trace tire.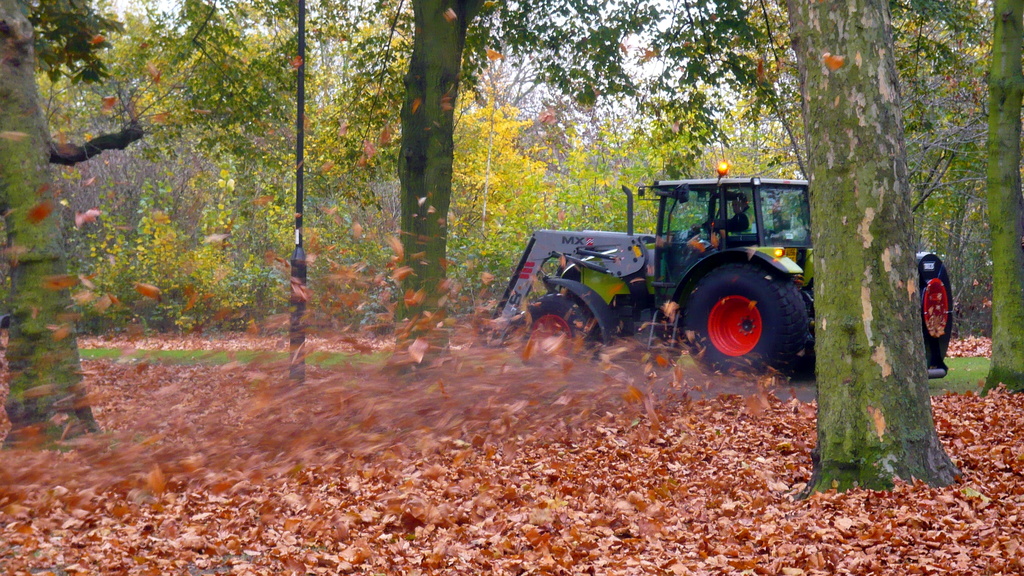
Traced to detection(684, 252, 809, 360).
